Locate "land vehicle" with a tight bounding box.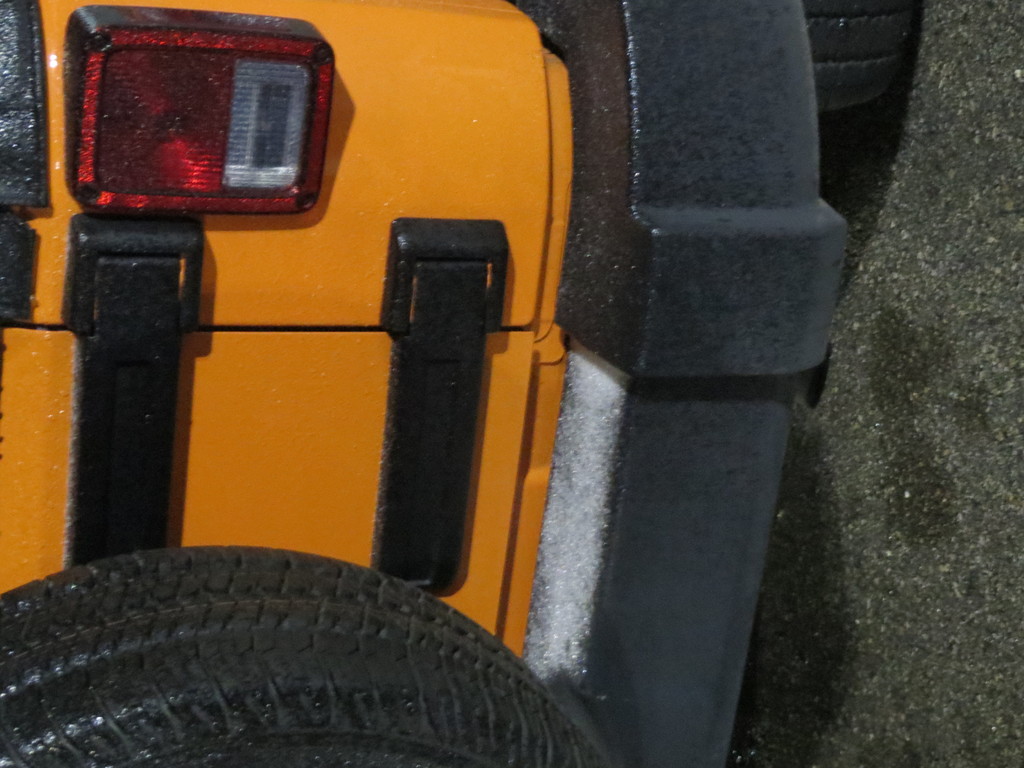
region(0, 0, 791, 746).
